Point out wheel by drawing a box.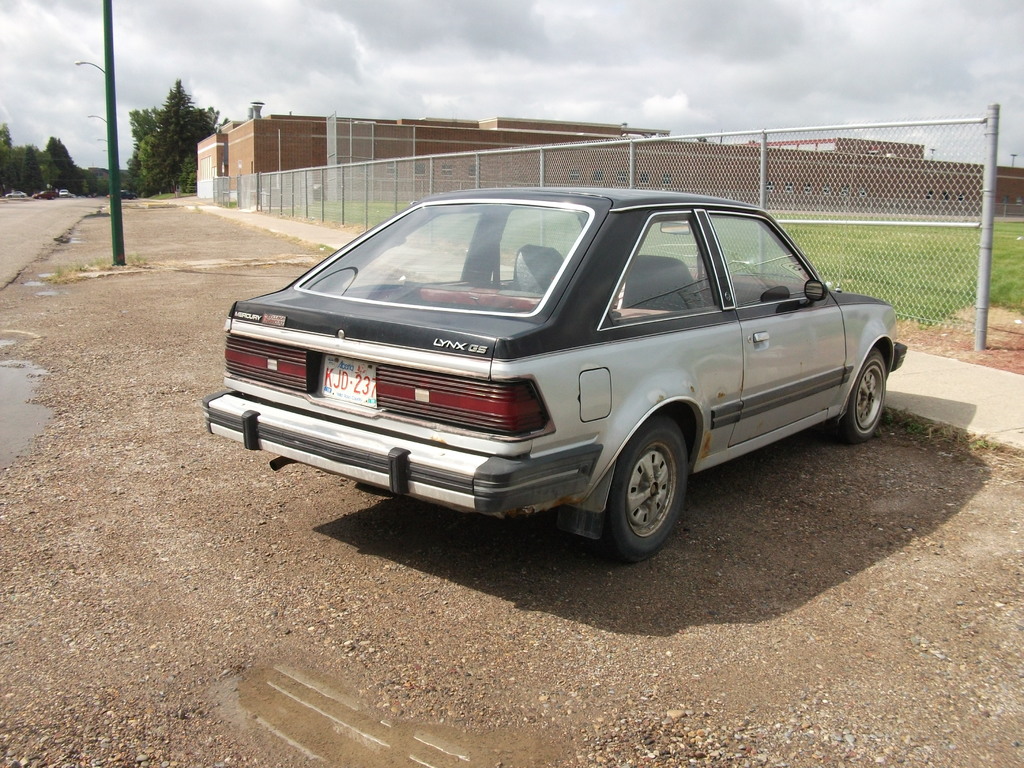
detection(836, 348, 886, 442).
